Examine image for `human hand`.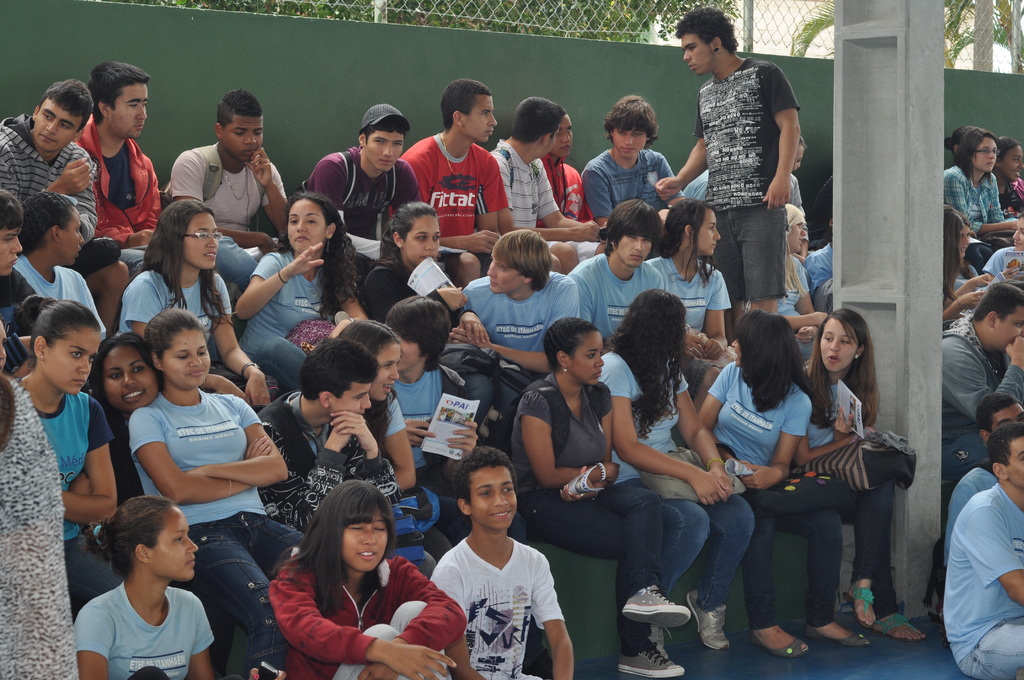
Examination result: (left=652, top=176, right=686, bottom=202).
